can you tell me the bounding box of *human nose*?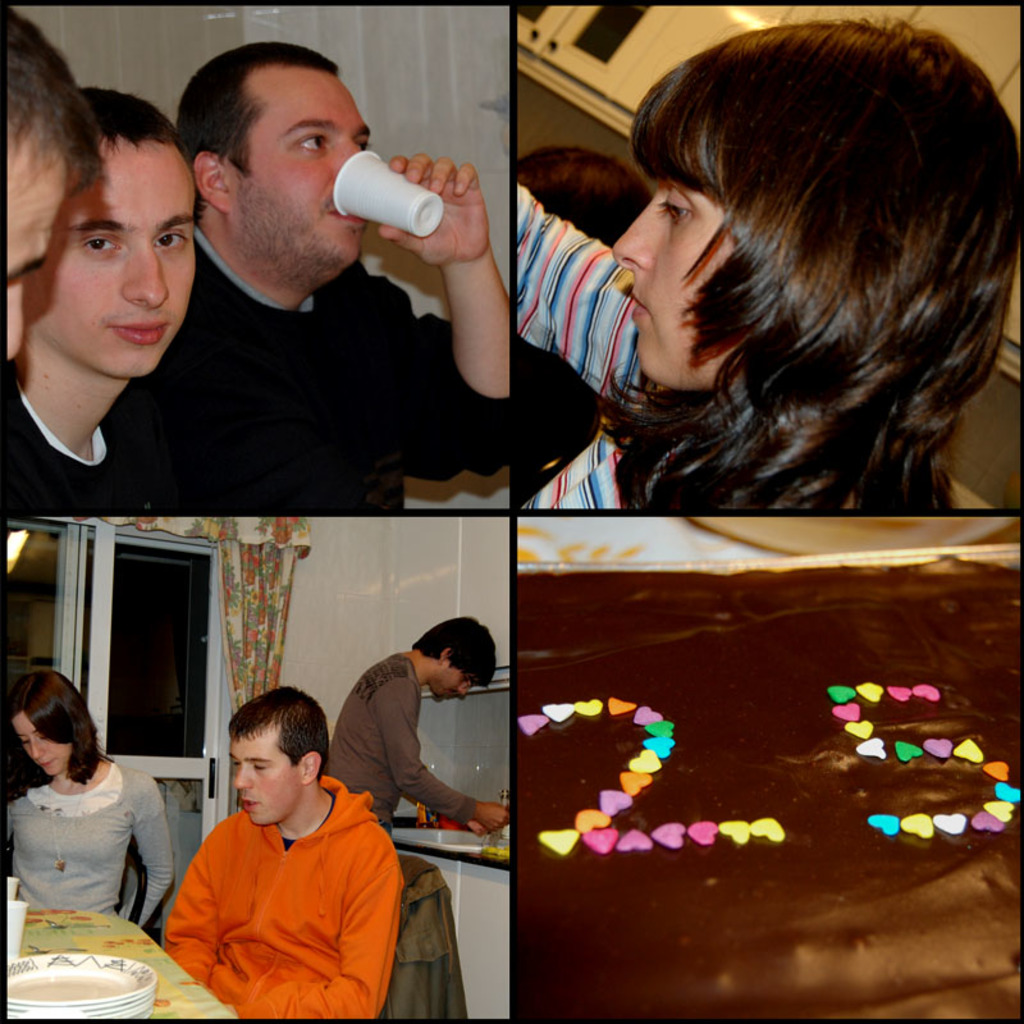
460:678:474:698.
